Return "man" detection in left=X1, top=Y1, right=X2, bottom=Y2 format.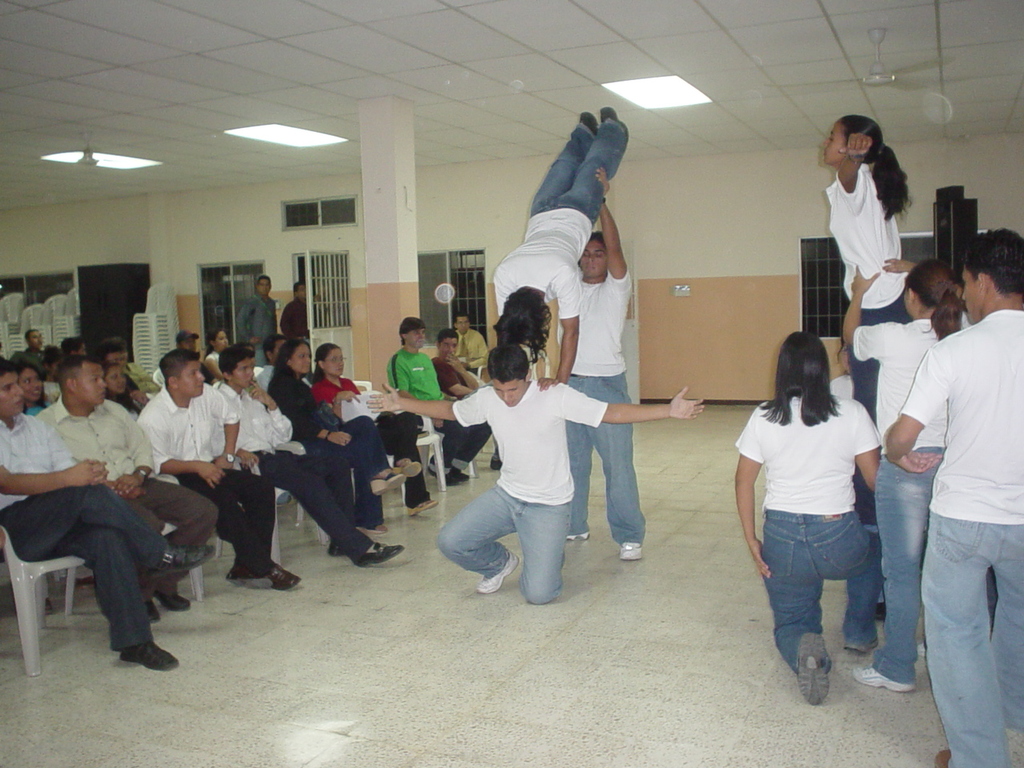
left=368, top=342, right=706, bottom=598.
